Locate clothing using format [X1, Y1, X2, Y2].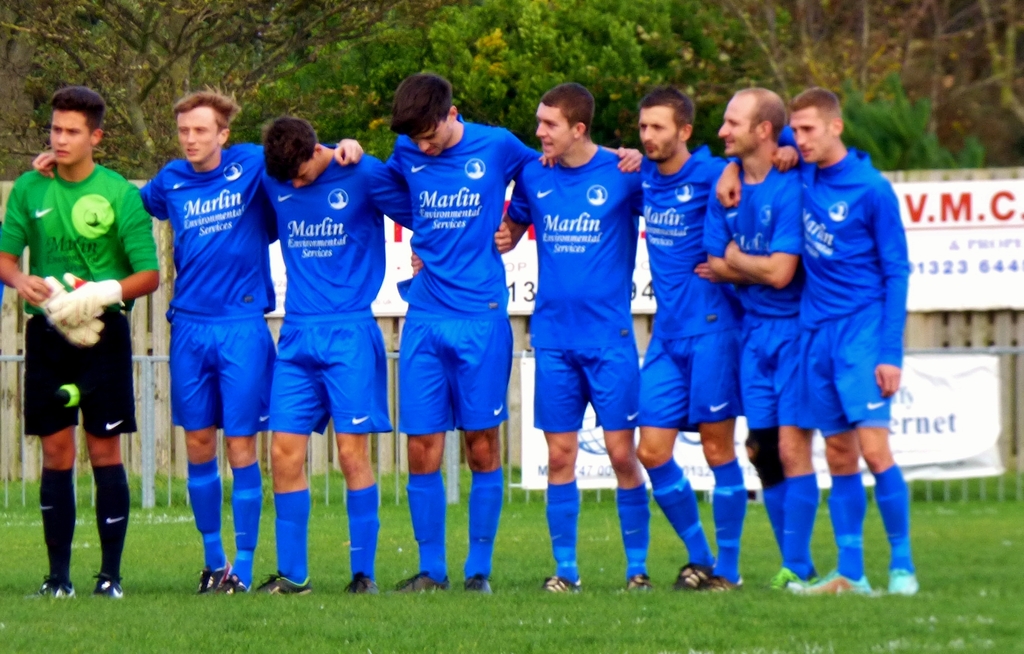
[783, 115, 919, 427].
